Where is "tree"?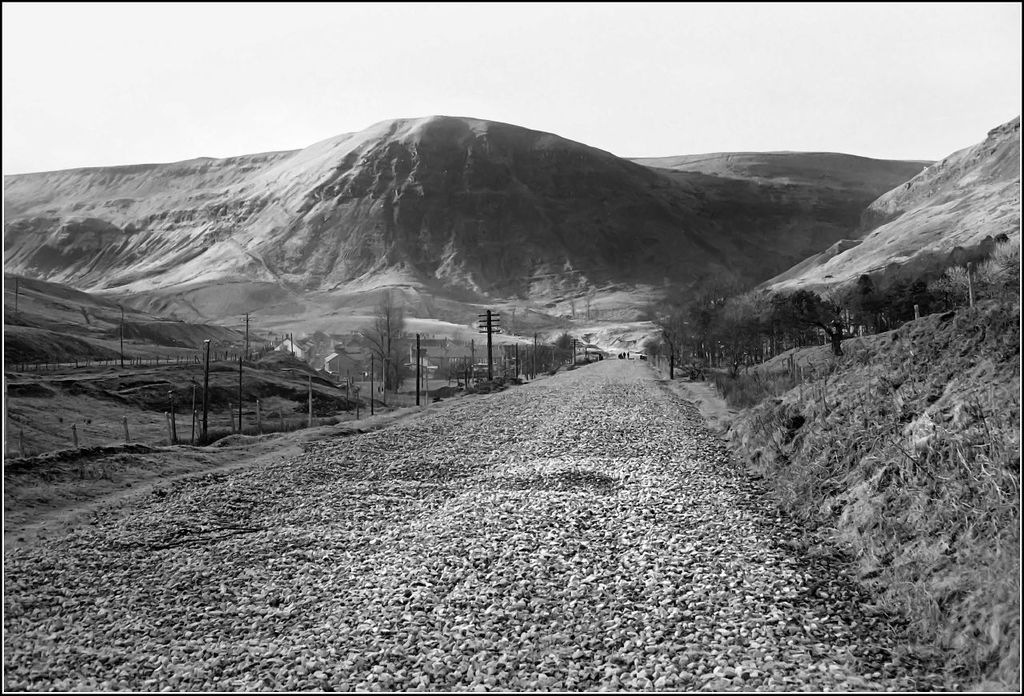
341:286:432:398.
